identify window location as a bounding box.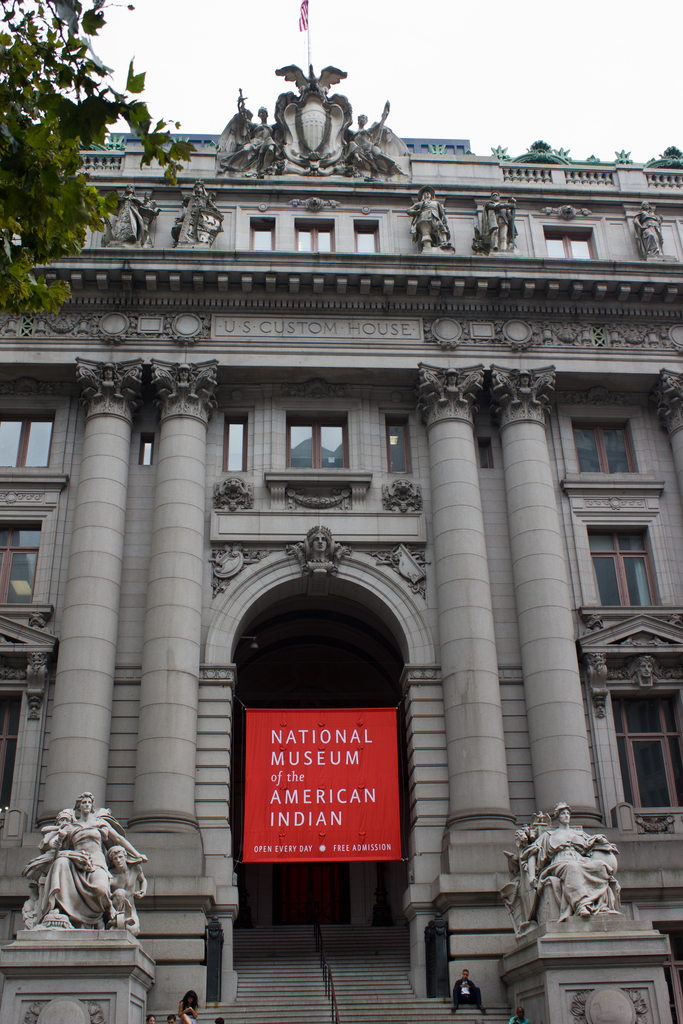
(292, 223, 336, 252).
